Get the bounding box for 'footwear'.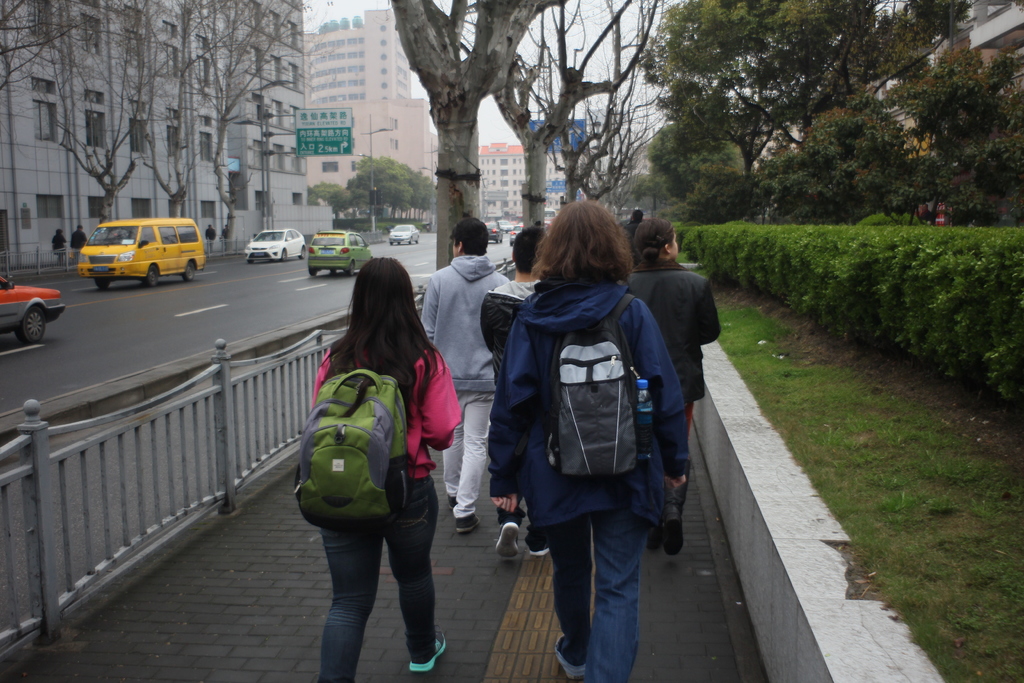
rect(508, 529, 519, 557).
